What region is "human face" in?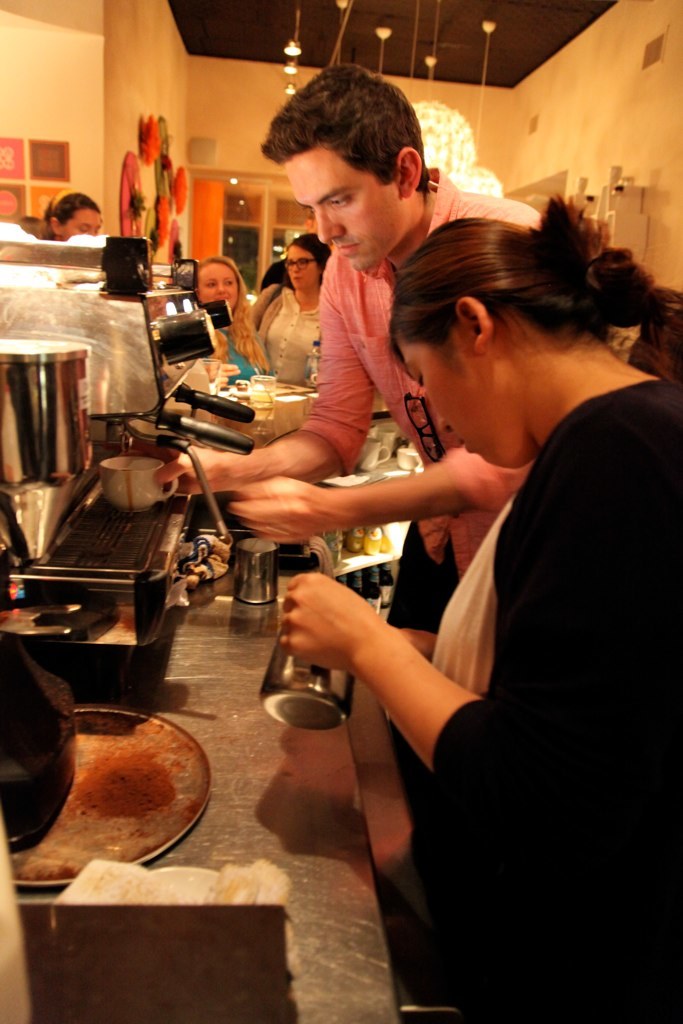
BBox(284, 149, 403, 271).
